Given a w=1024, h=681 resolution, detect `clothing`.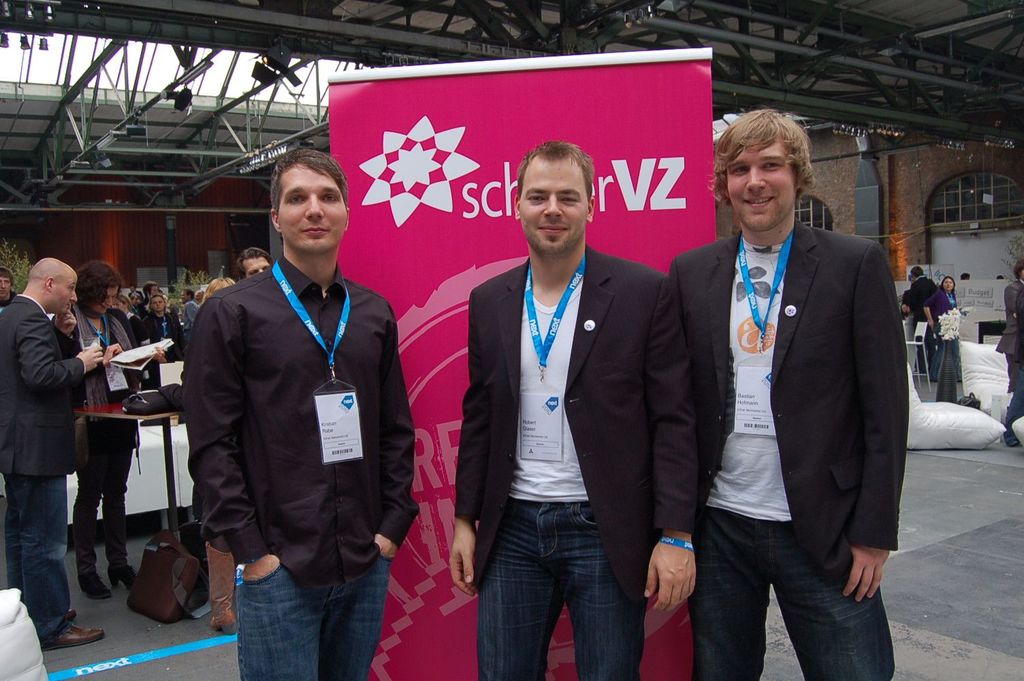
bbox=(991, 280, 1023, 435).
